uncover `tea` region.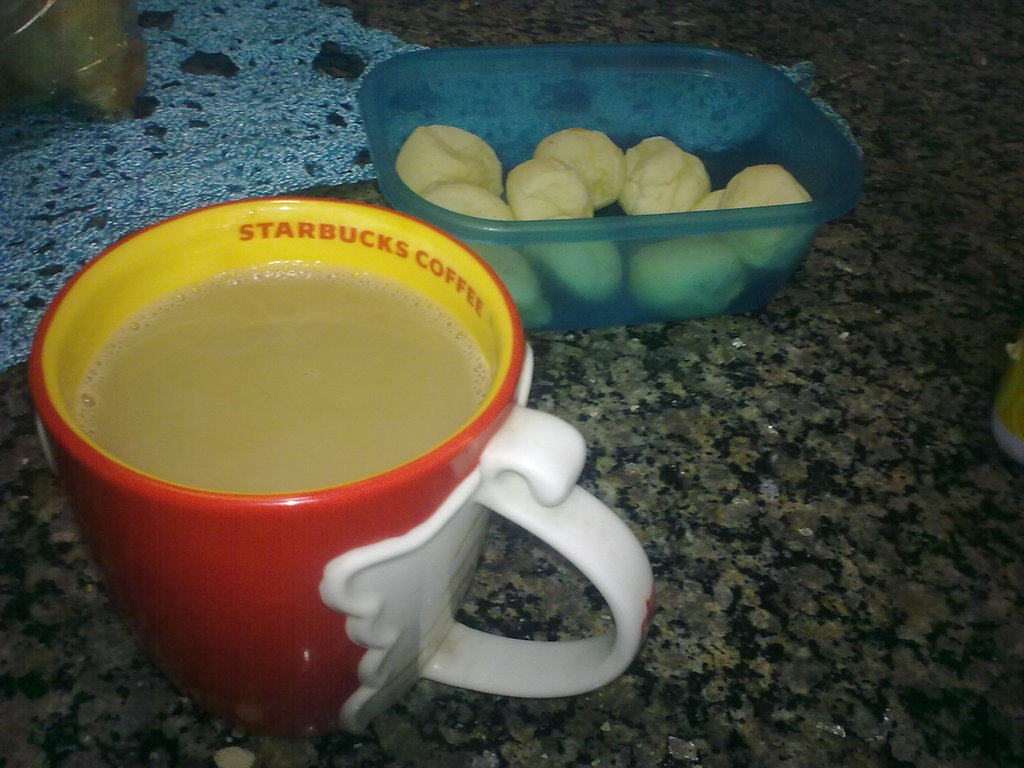
Uncovered: (x1=72, y1=257, x2=494, y2=490).
